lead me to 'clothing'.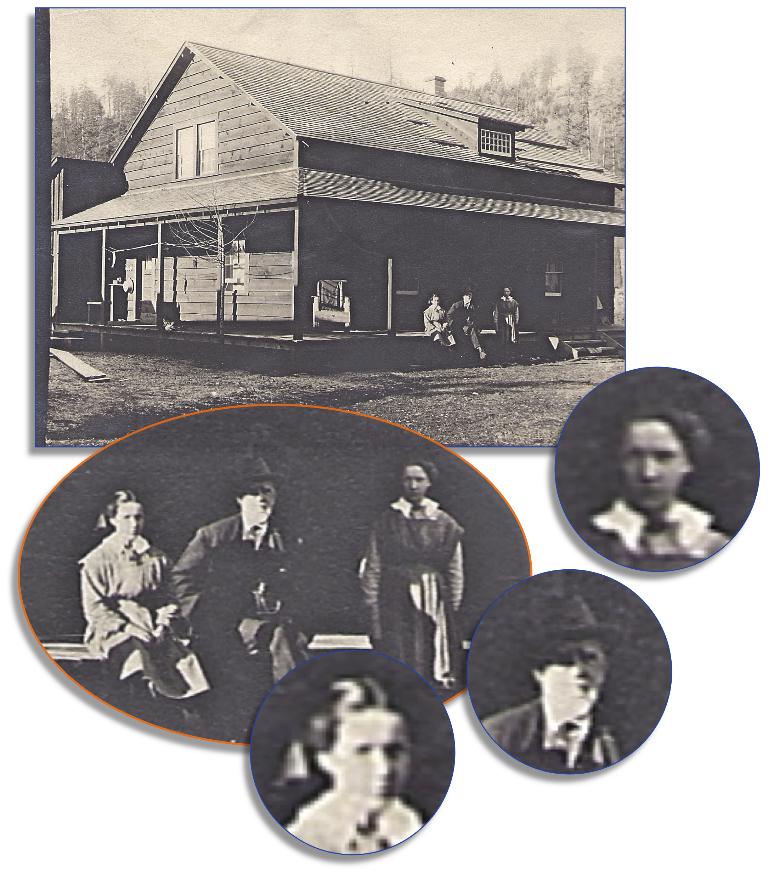
Lead to bbox=[426, 304, 454, 346].
